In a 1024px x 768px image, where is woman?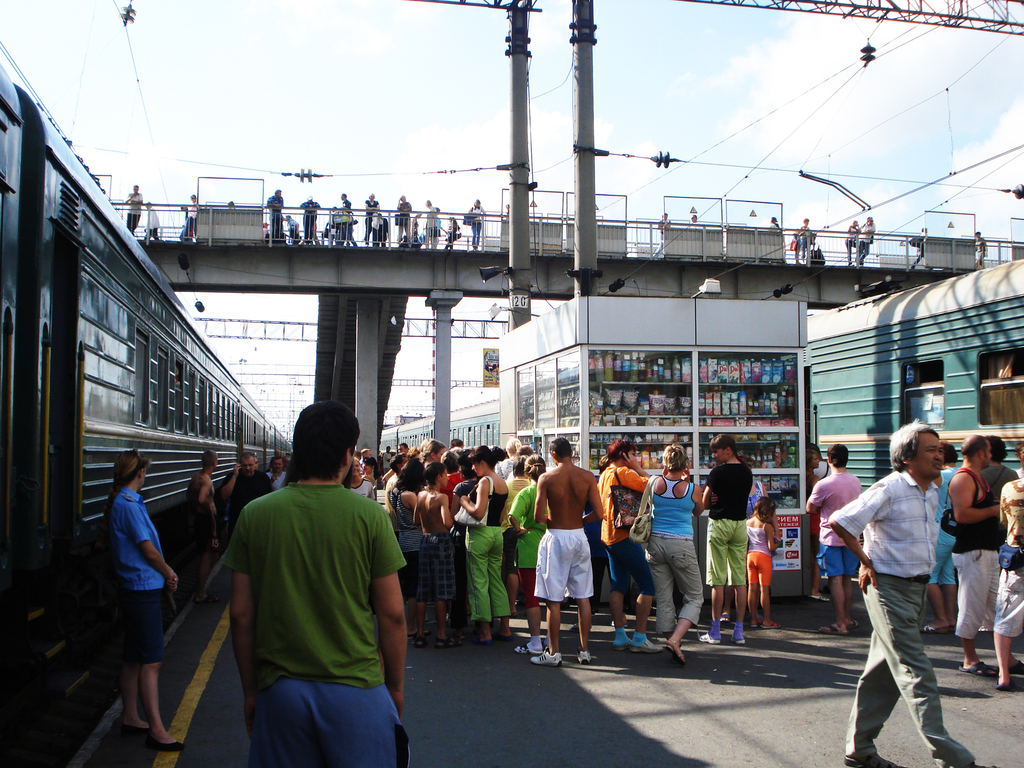
detection(844, 218, 866, 266).
